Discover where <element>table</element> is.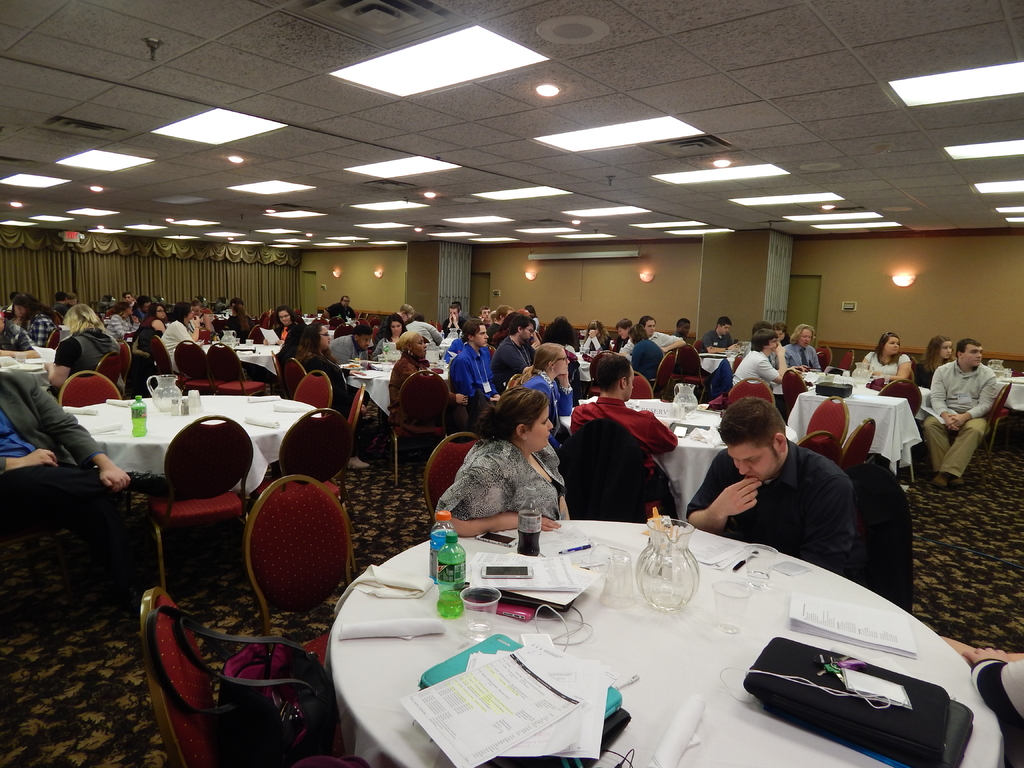
Discovered at [left=789, top=401, right=918, bottom=484].
